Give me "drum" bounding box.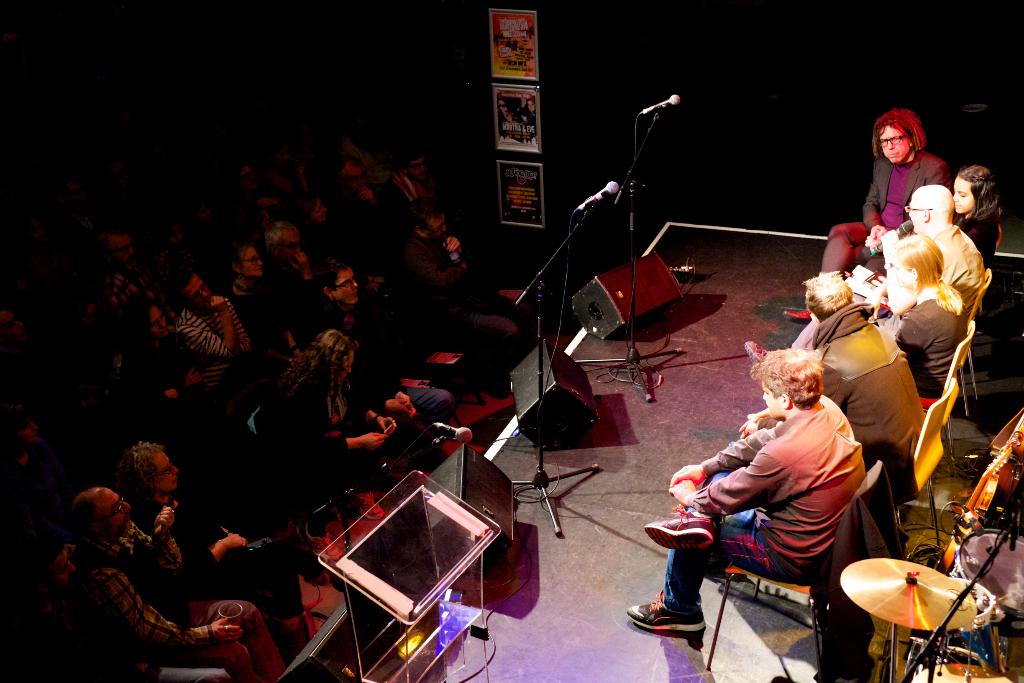
[left=940, top=519, right=1023, bottom=645].
